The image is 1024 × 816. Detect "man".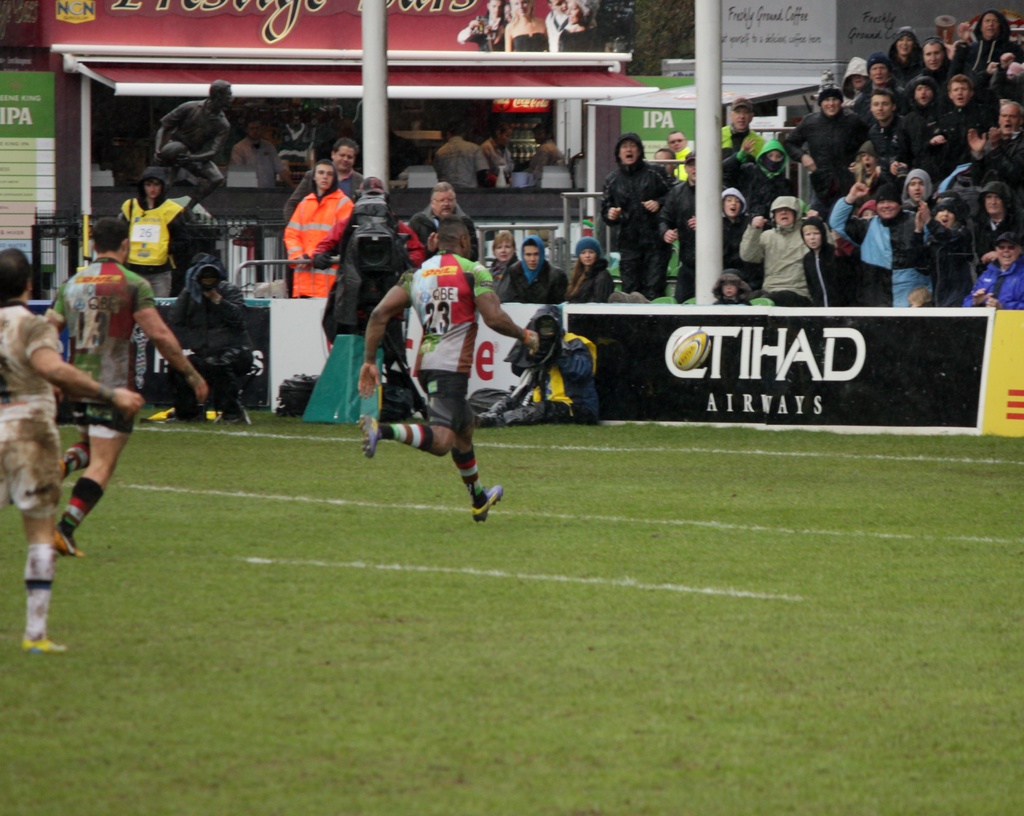
Detection: [663,148,694,295].
